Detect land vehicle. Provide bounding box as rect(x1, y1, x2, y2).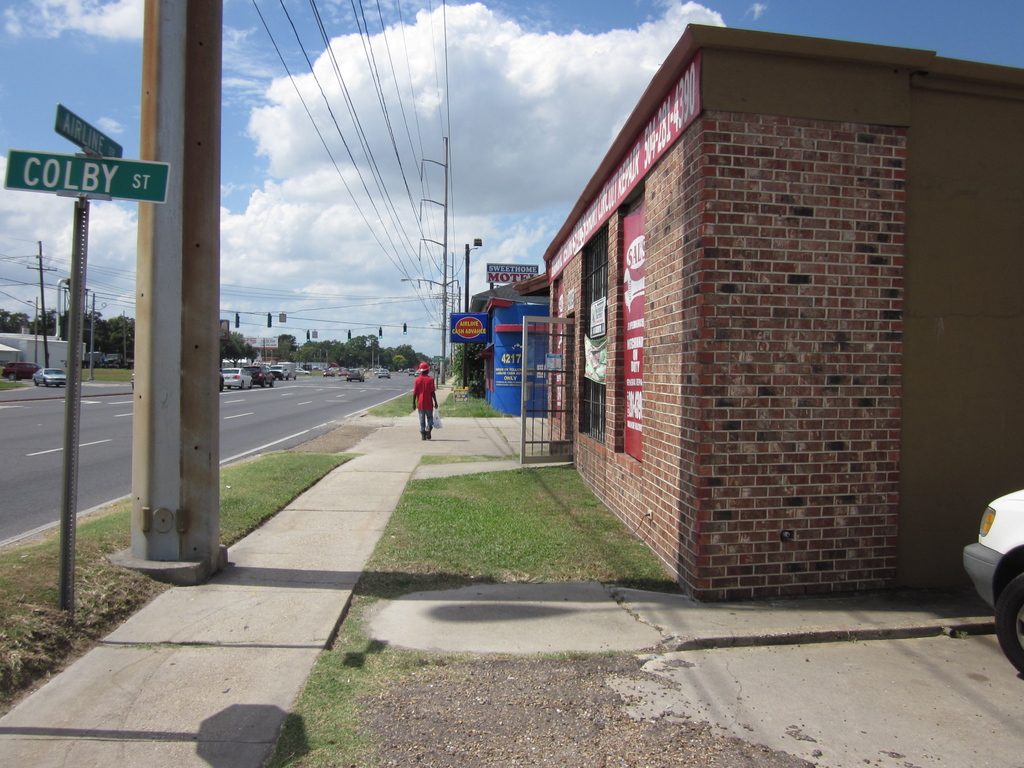
rect(267, 363, 291, 381).
